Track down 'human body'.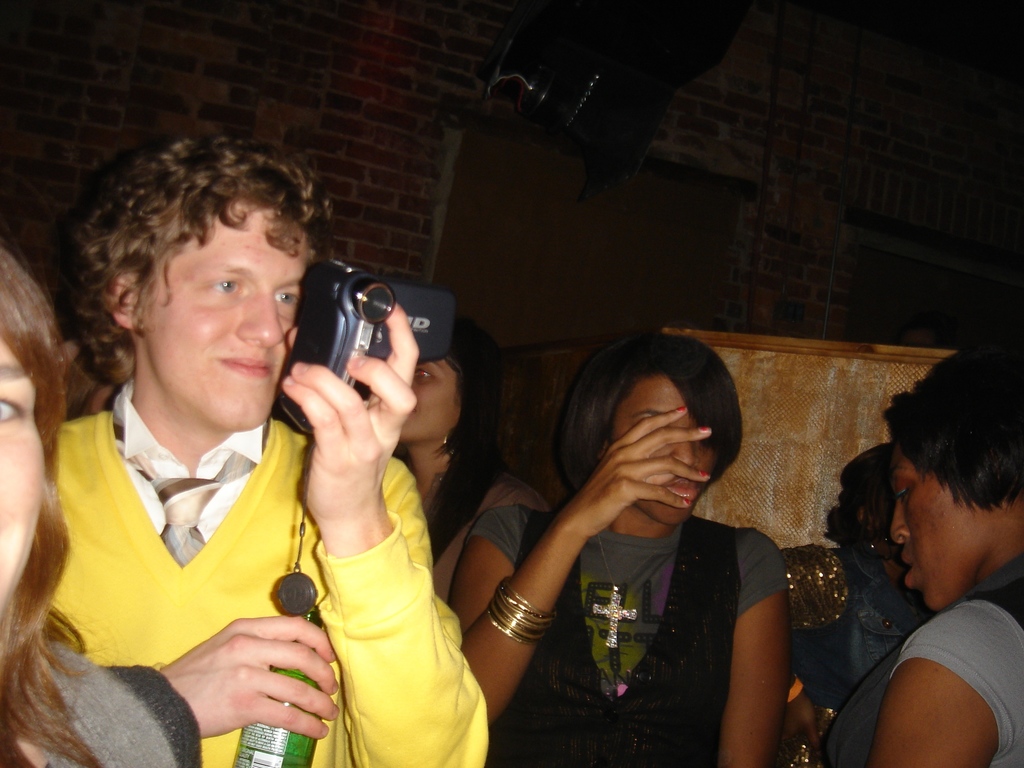
Tracked to l=858, t=554, r=1023, b=767.
